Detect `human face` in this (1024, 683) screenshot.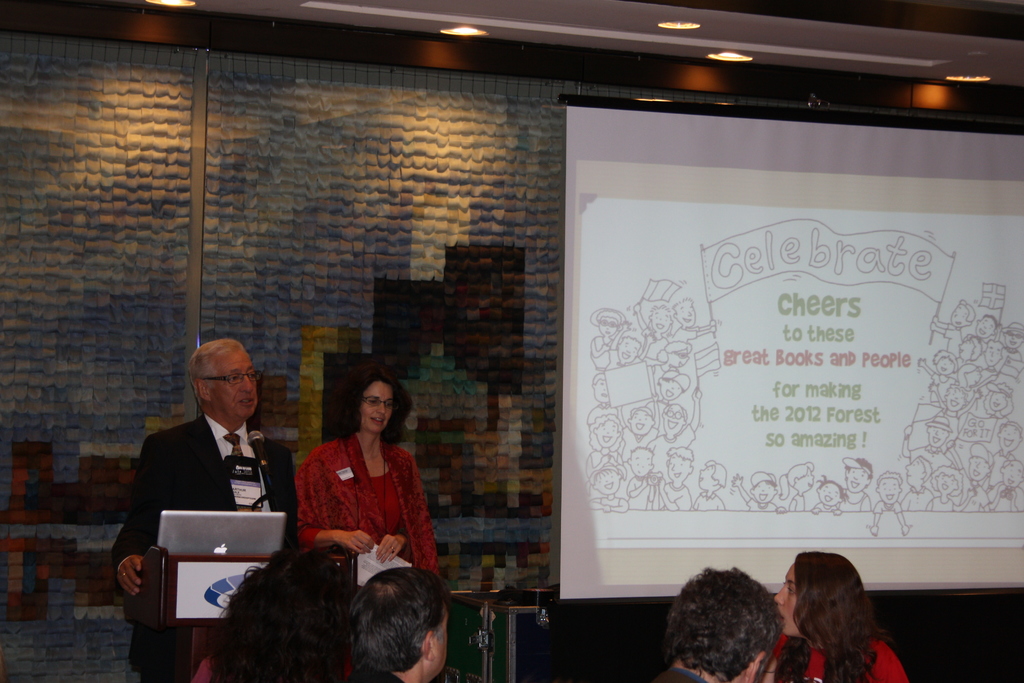
Detection: Rect(800, 469, 813, 489).
